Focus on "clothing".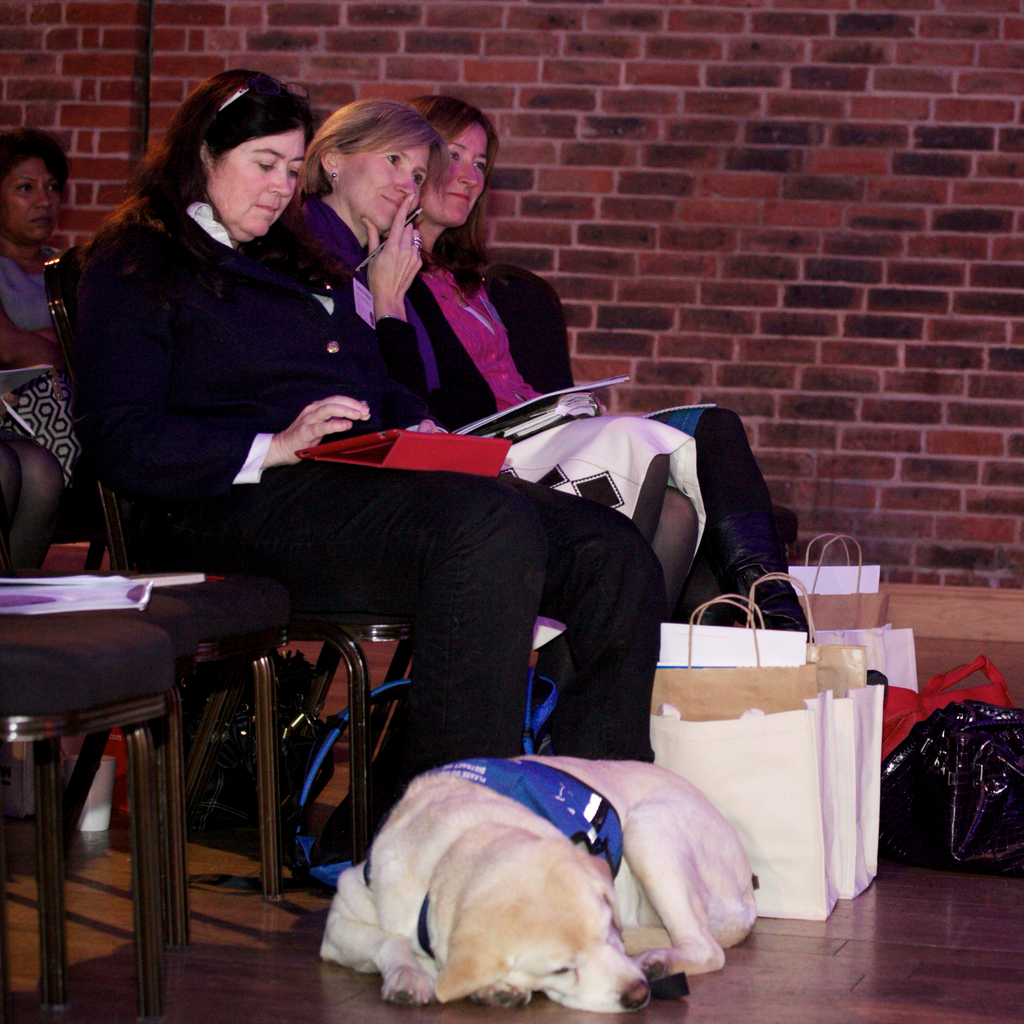
Focused at Rect(58, 160, 660, 838).
